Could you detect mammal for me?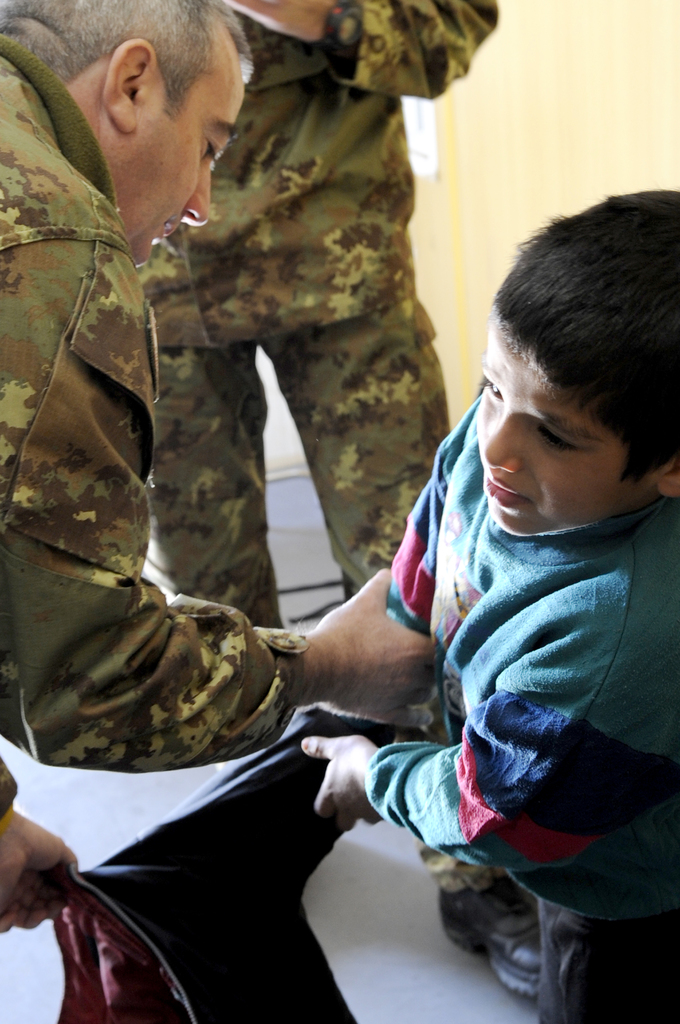
Detection result: 0:1:441:928.
